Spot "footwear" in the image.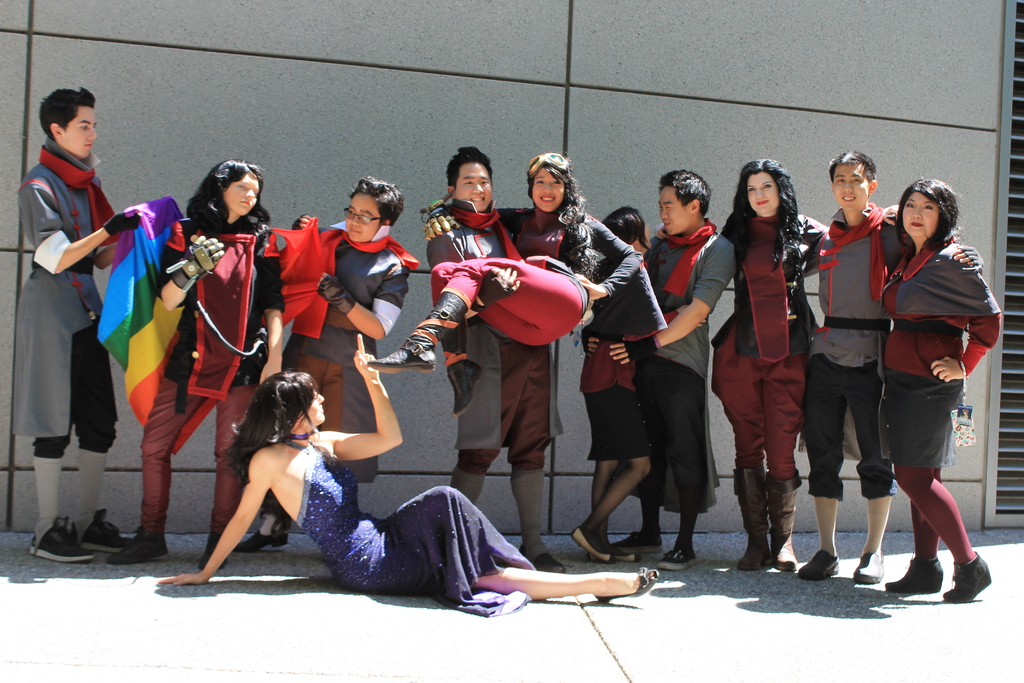
"footwear" found at (656,546,699,570).
